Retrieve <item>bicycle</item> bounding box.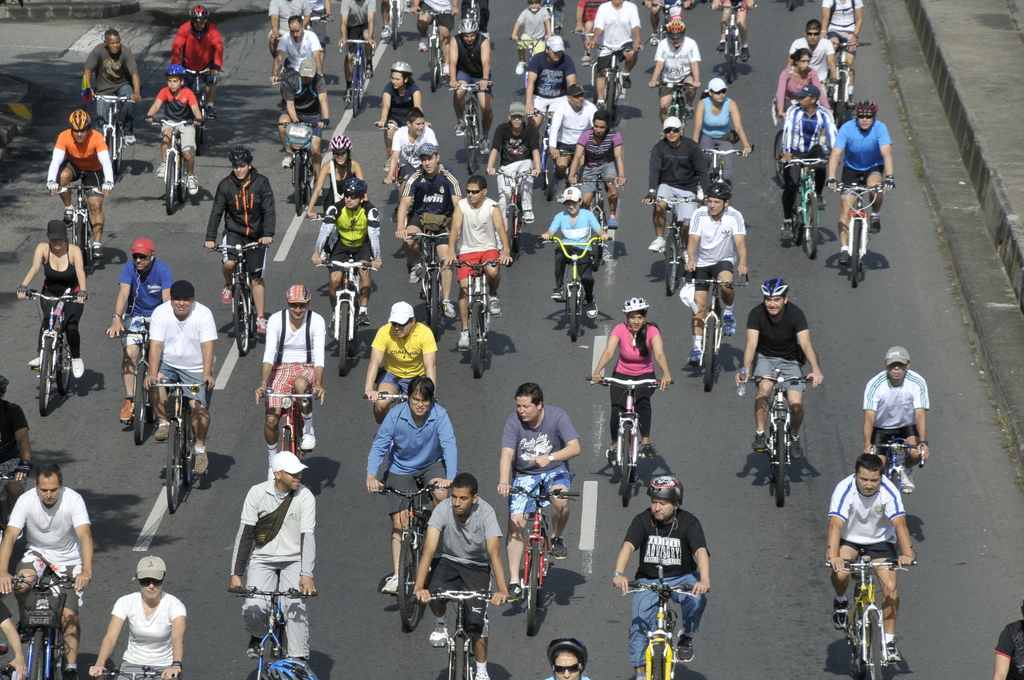
Bounding box: bbox=[518, 34, 554, 93].
